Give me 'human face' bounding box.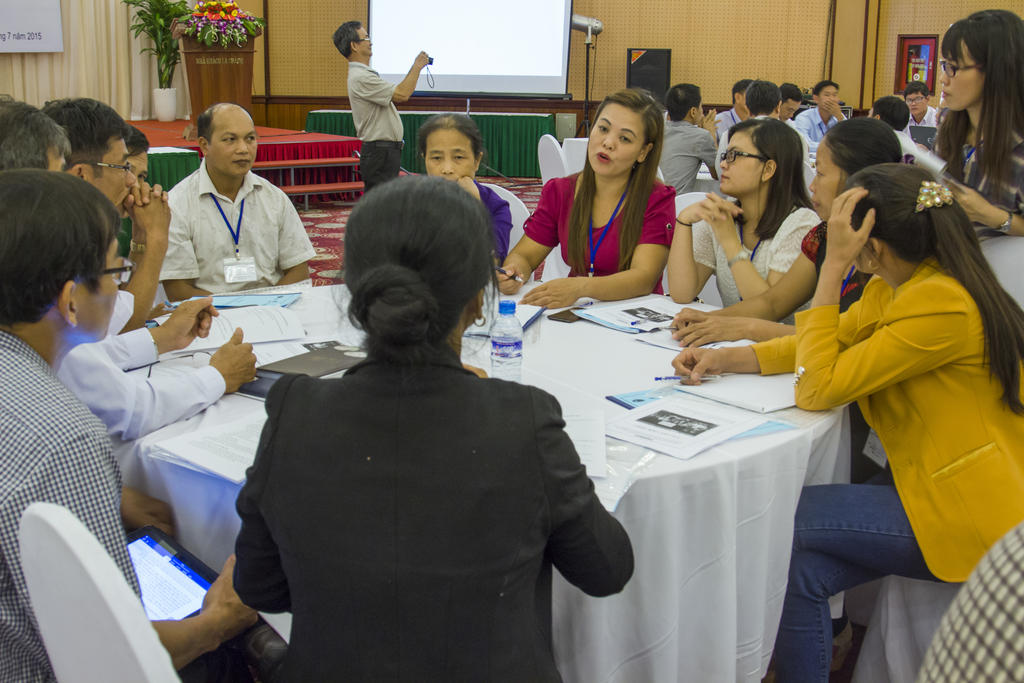
130,154,148,185.
